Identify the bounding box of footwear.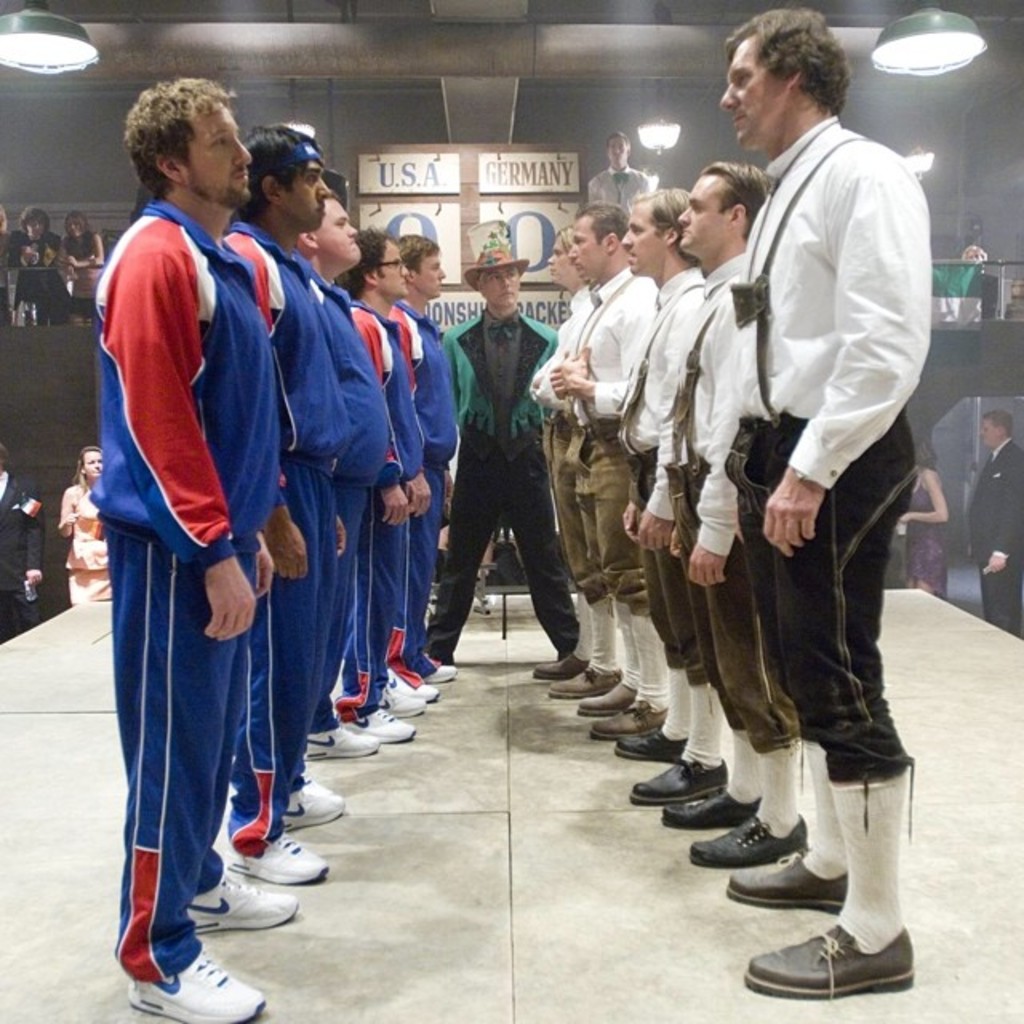
box=[722, 848, 843, 912].
